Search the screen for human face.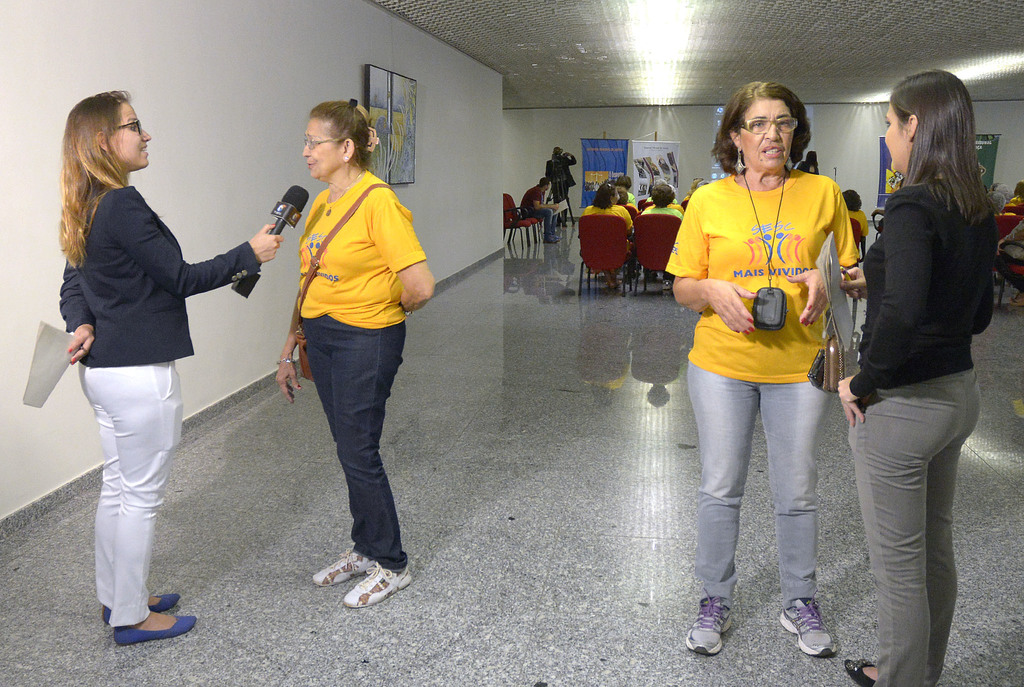
Found at x1=885, y1=101, x2=908, y2=170.
